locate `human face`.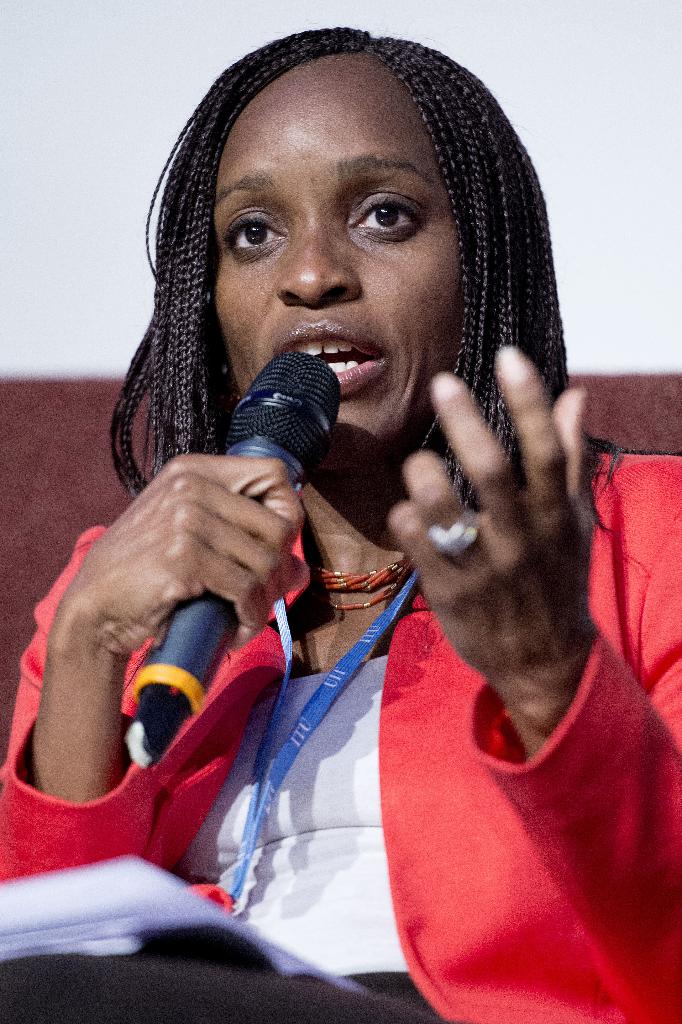
Bounding box: BBox(211, 58, 465, 449).
